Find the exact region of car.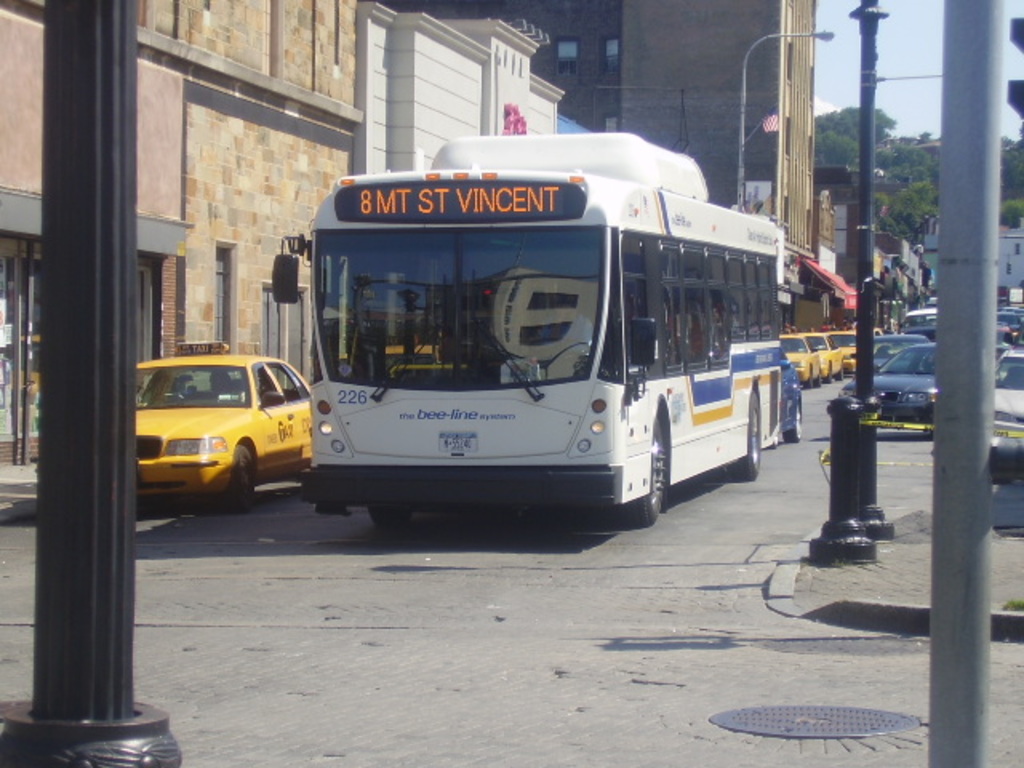
Exact region: (x1=131, y1=336, x2=314, y2=514).
